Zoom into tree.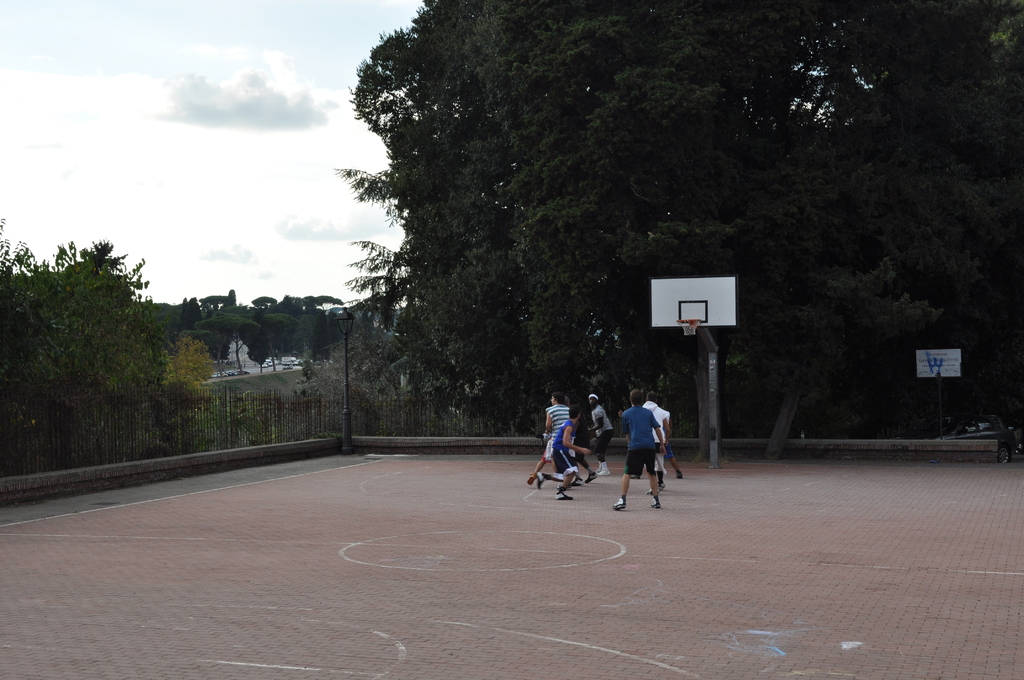
Zoom target: <region>0, 219, 225, 482</region>.
